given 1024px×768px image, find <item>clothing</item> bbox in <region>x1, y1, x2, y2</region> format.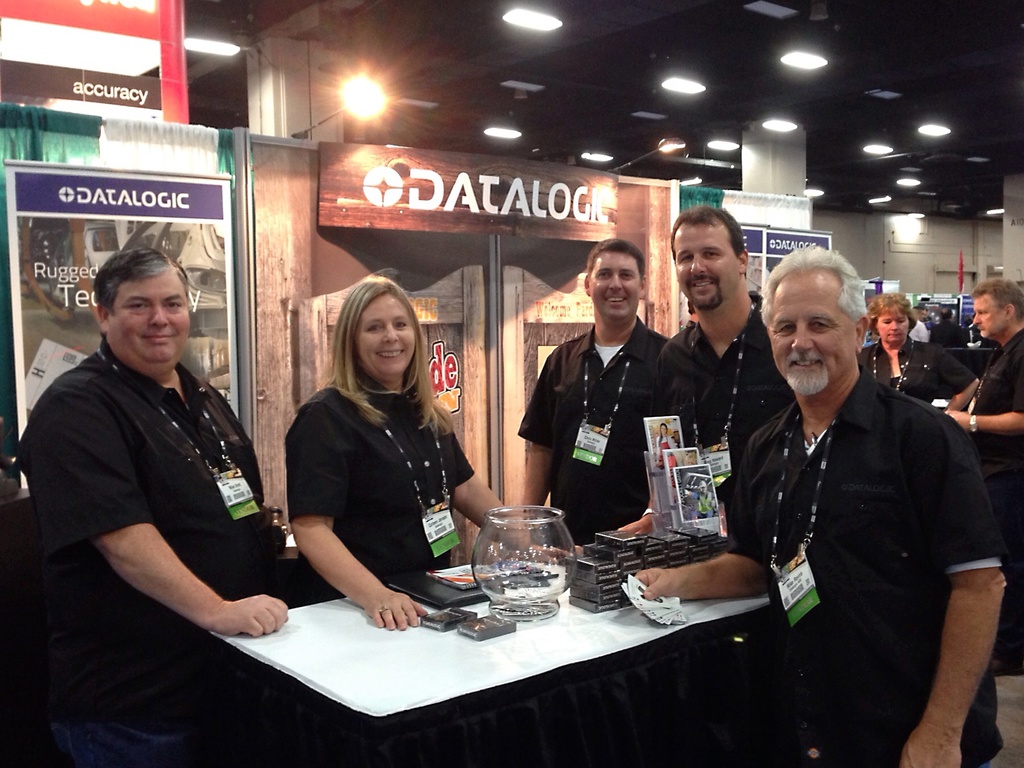
<region>520, 323, 674, 555</region>.
